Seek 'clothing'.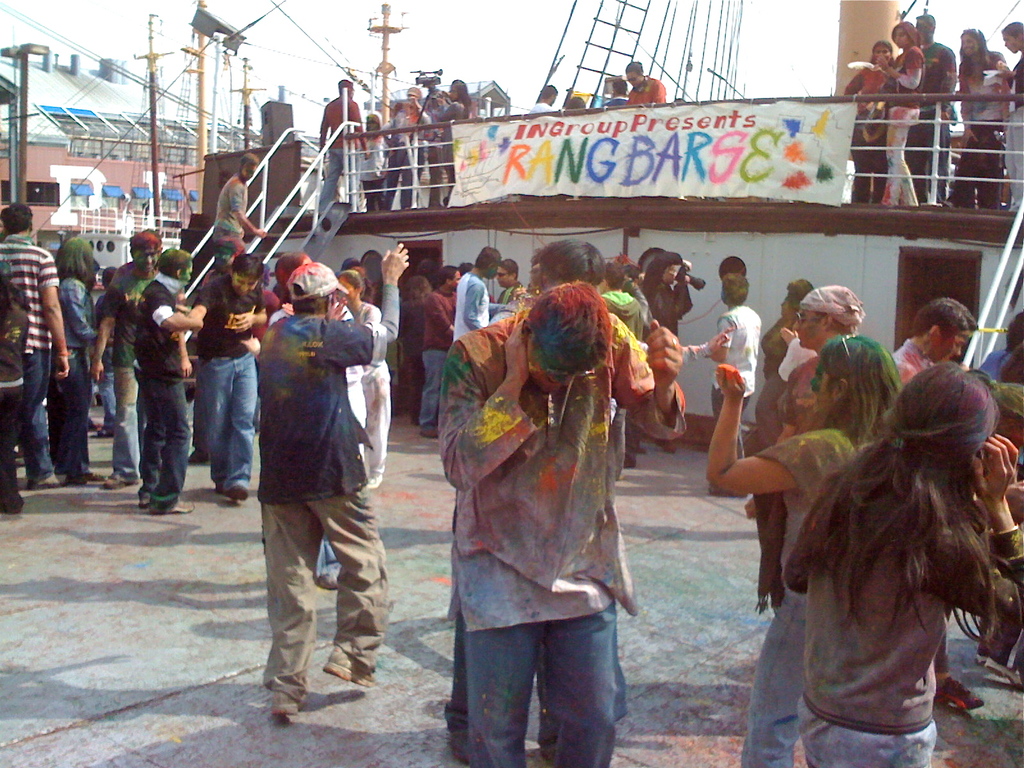
box(257, 282, 396, 696).
